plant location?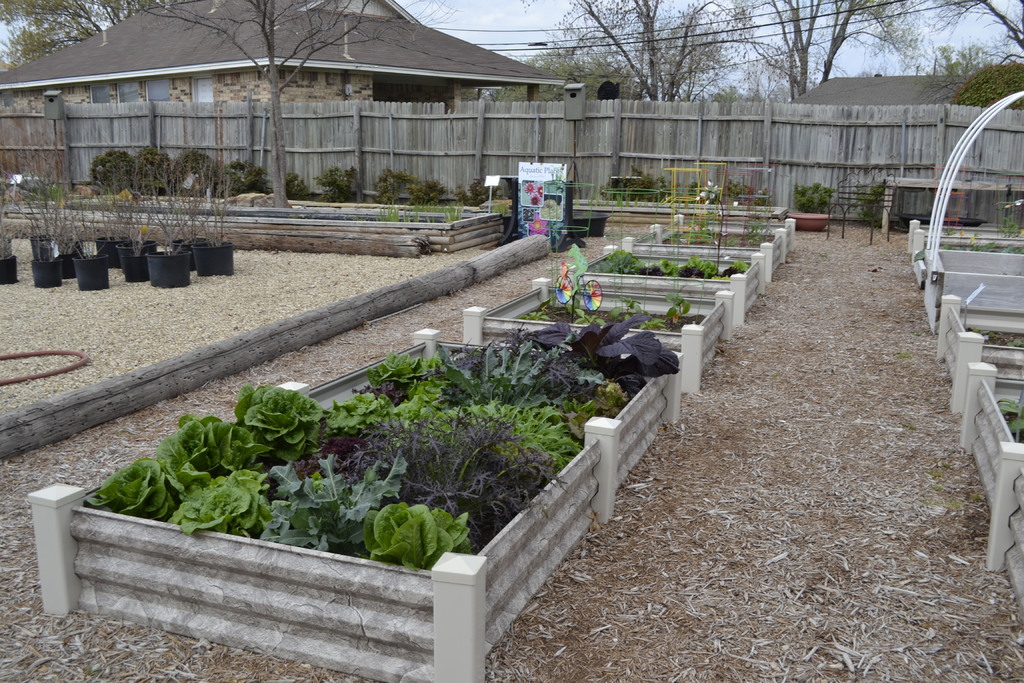
left=295, top=366, right=536, bottom=507
